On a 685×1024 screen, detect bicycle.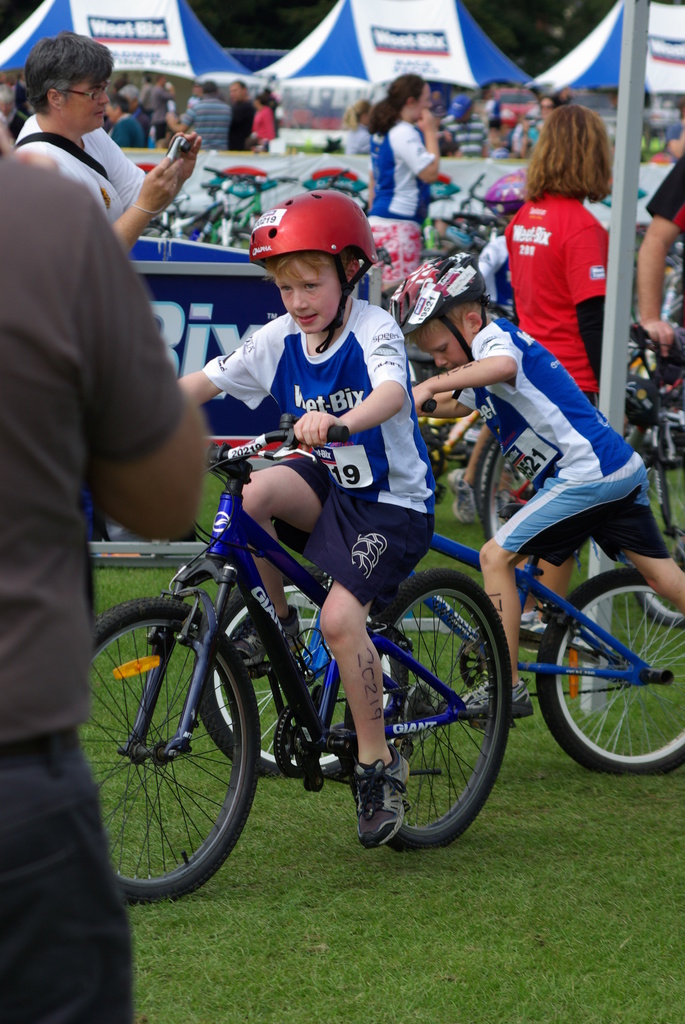
x1=200 y1=439 x2=684 y2=771.
